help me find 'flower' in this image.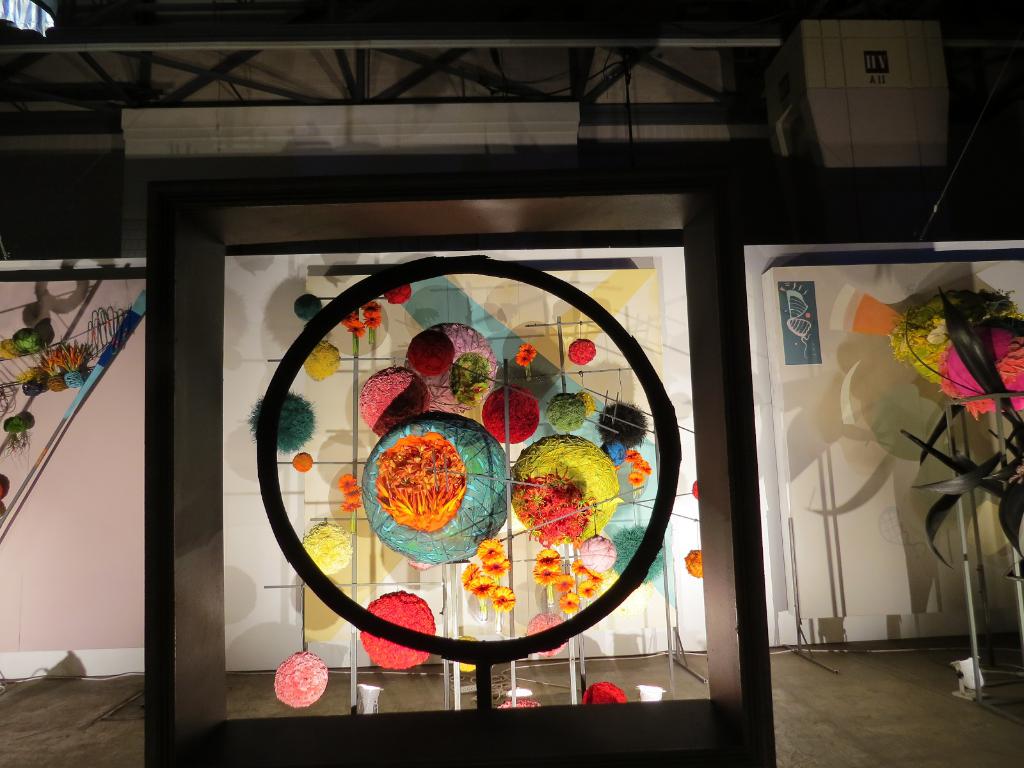
Found it: 533 565 554 581.
